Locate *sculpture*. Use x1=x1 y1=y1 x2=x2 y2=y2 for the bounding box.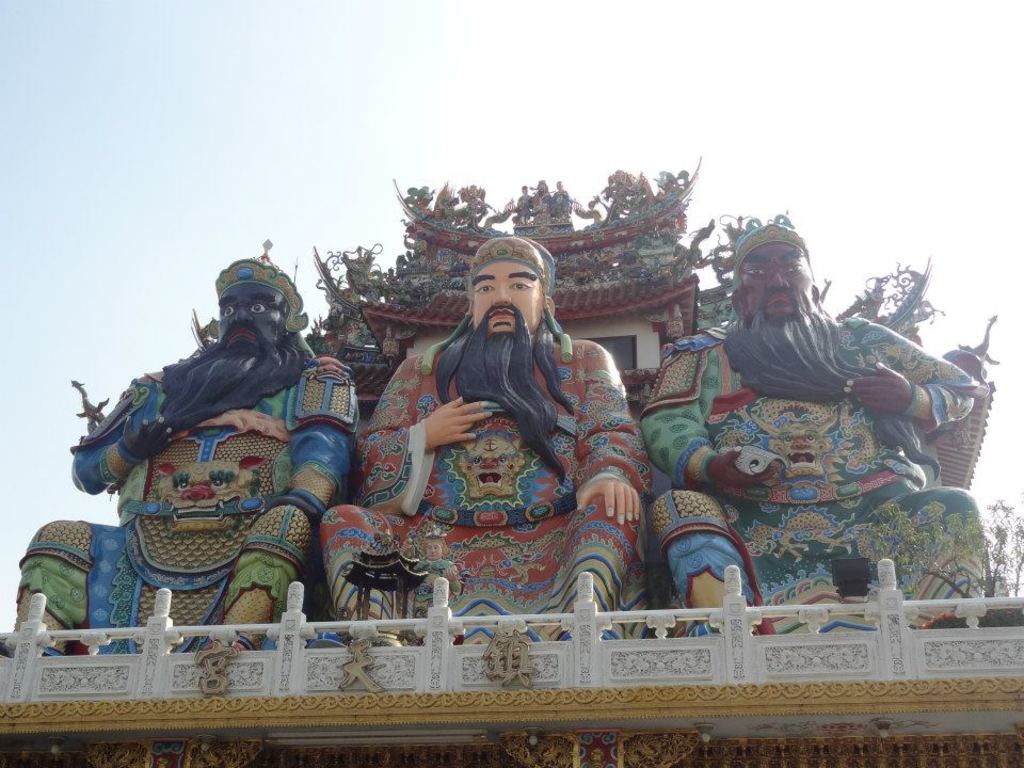
x1=320 y1=238 x2=660 y2=645.
